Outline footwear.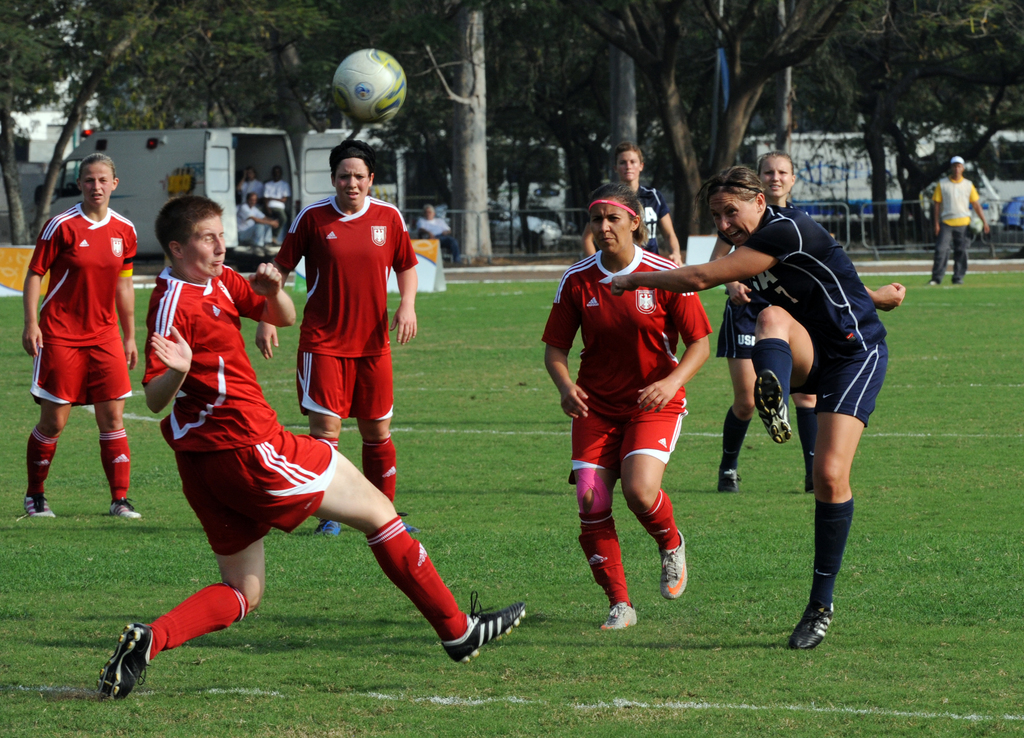
Outline: locate(113, 499, 140, 516).
